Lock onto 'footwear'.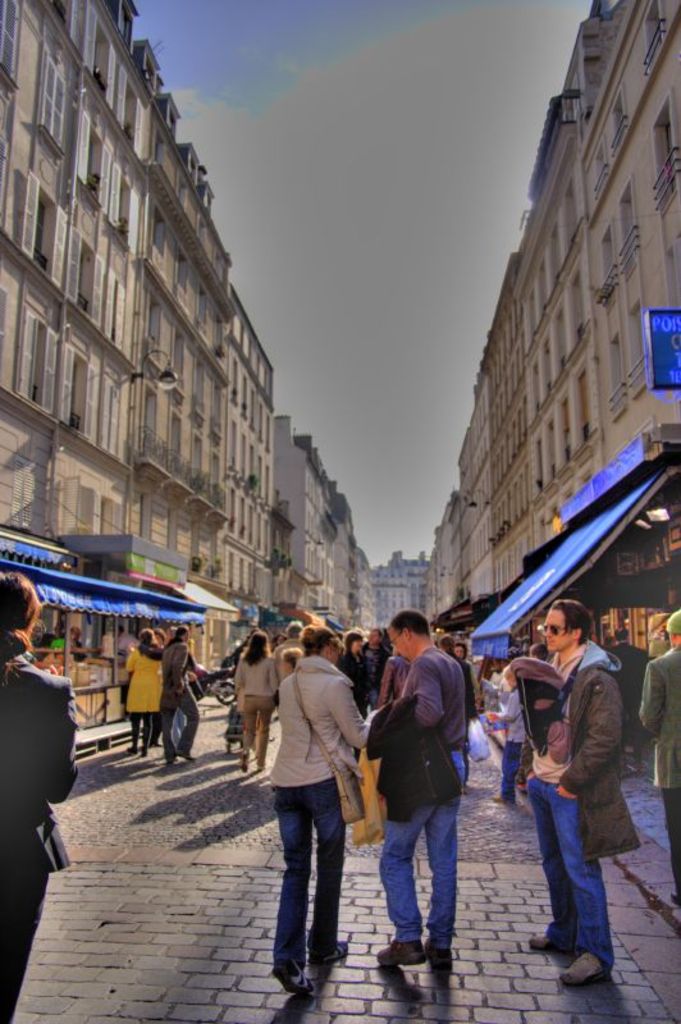
Locked: 310,940,346,963.
